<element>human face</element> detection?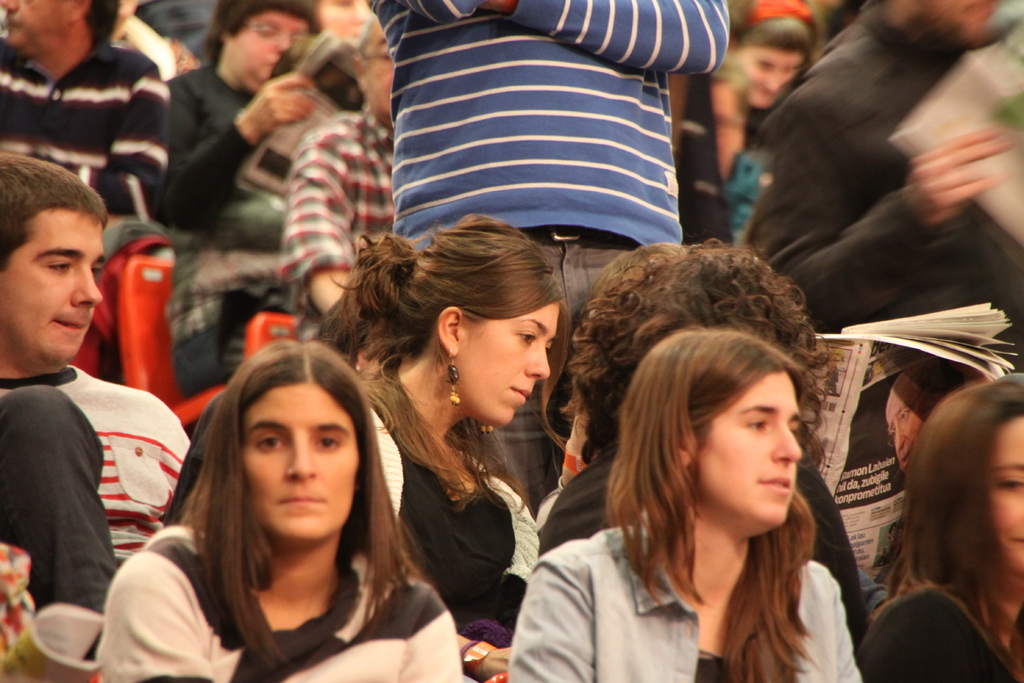
{"x1": 990, "y1": 414, "x2": 1023, "y2": 570}
